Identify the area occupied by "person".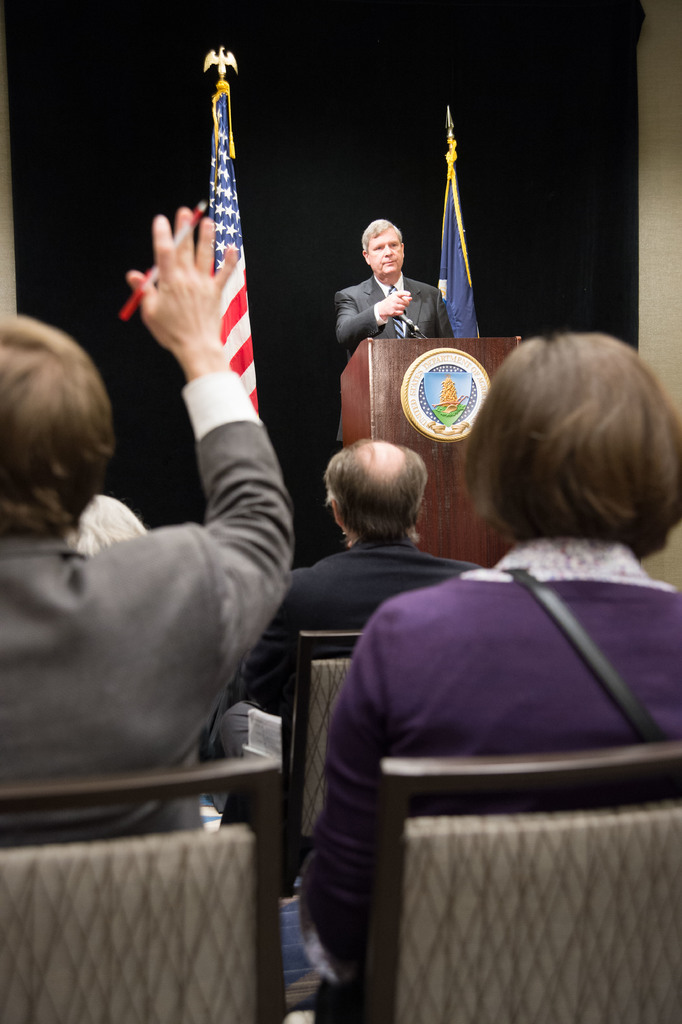
Area: 215,438,488,760.
